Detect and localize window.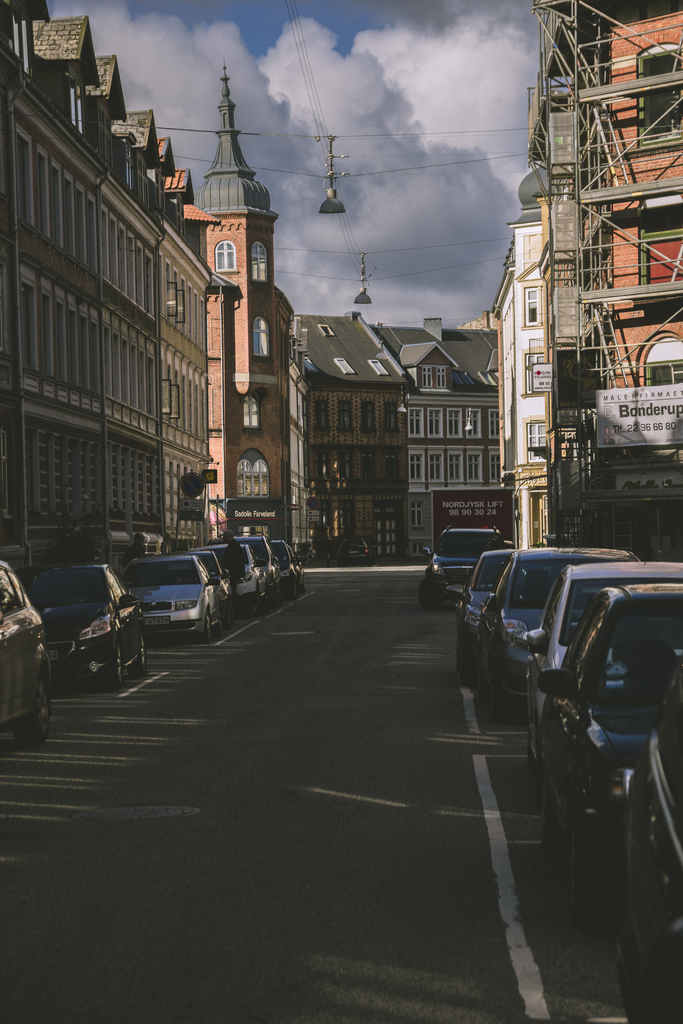
Localized at [left=642, top=46, right=682, bottom=143].
